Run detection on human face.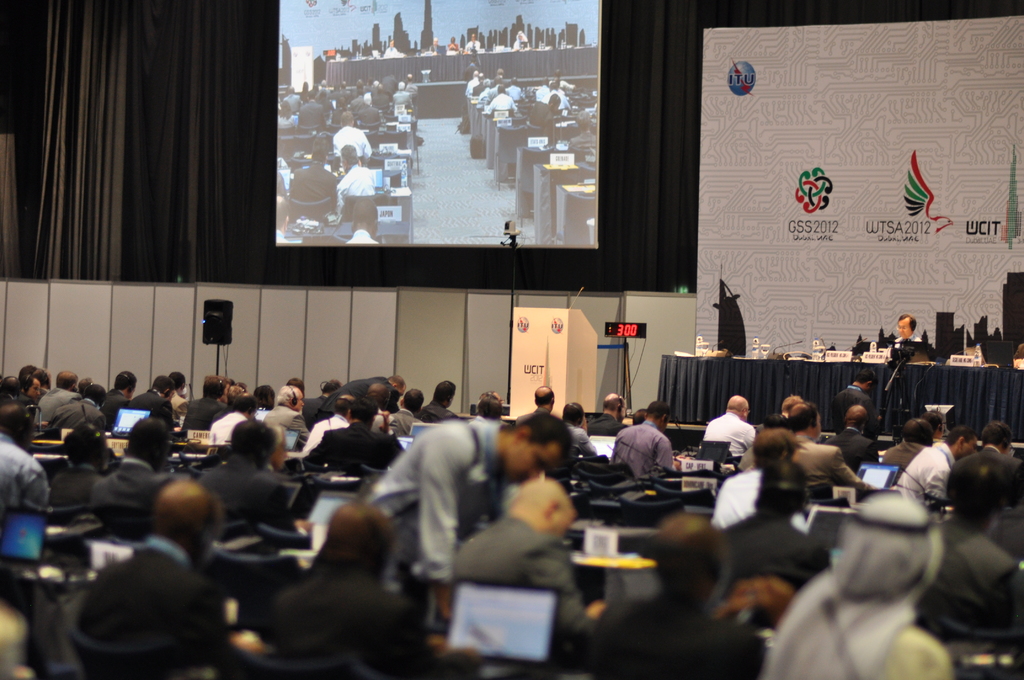
Result: crop(504, 441, 563, 485).
